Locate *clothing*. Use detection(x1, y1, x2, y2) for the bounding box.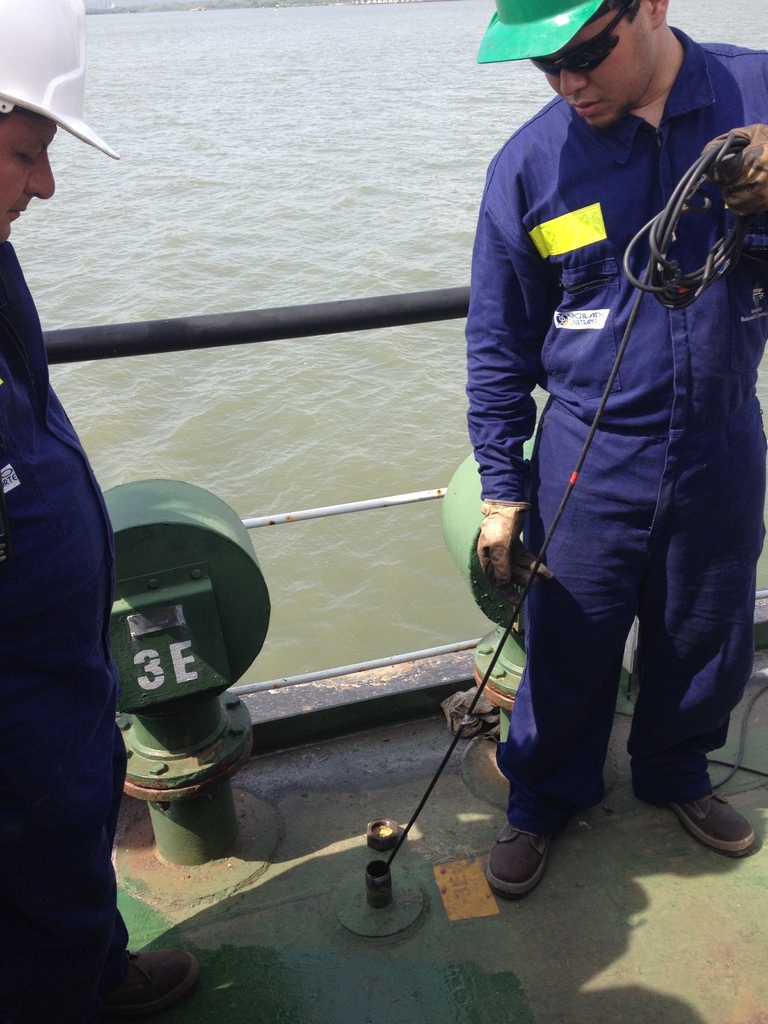
detection(0, 237, 135, 1023).
